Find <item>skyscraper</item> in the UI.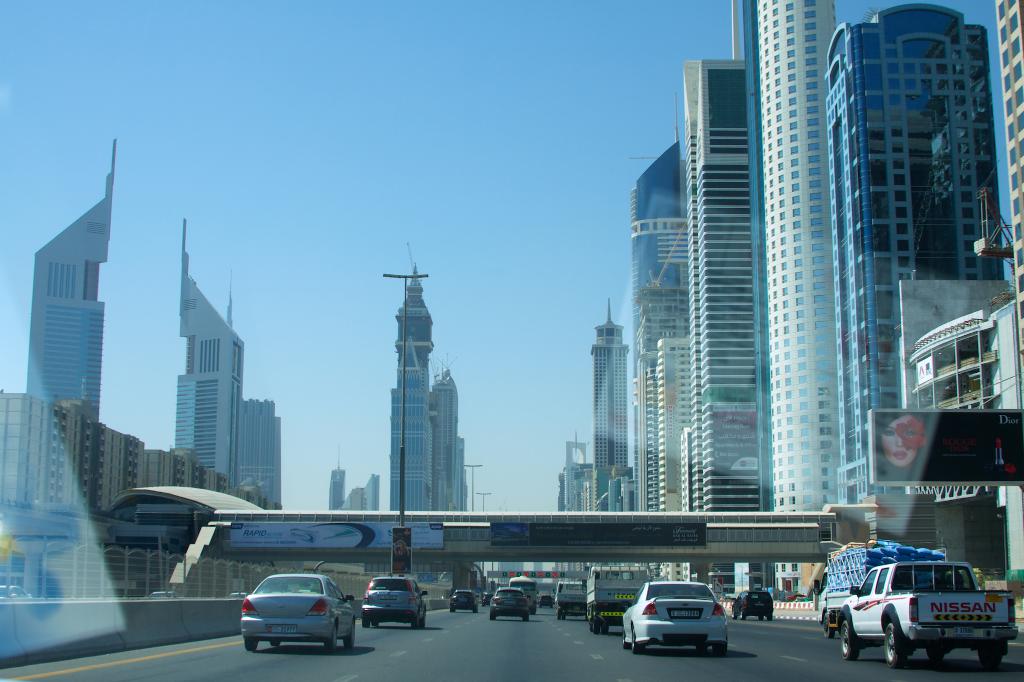
UI element at <bbox>683, 58, 703, 510</bbox>.
